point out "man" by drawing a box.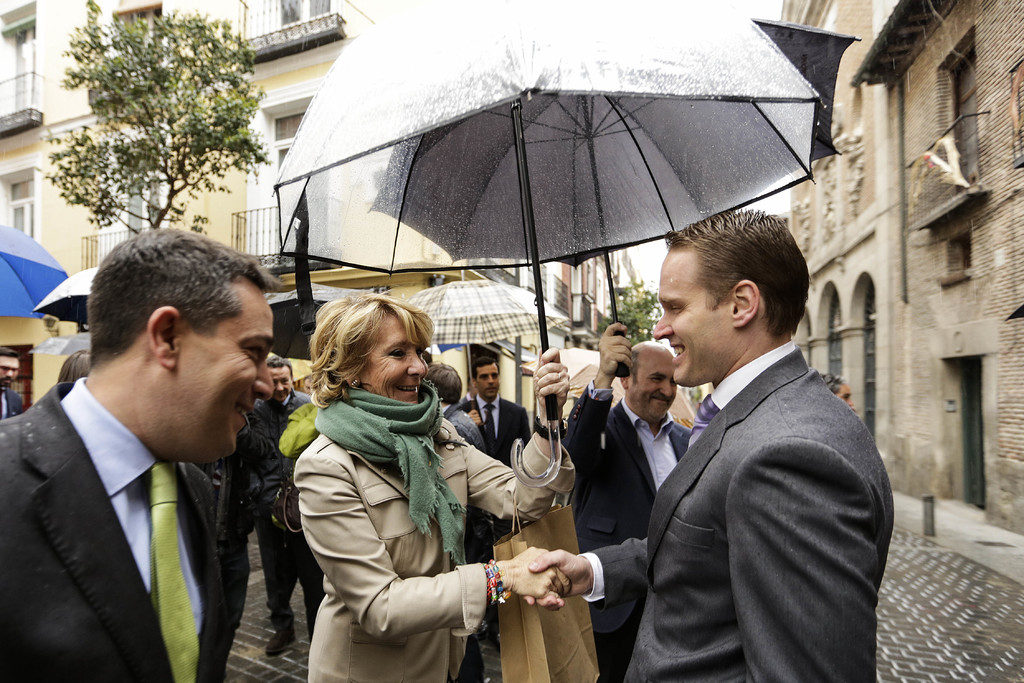
Rect(0, 232, 292, 682).
